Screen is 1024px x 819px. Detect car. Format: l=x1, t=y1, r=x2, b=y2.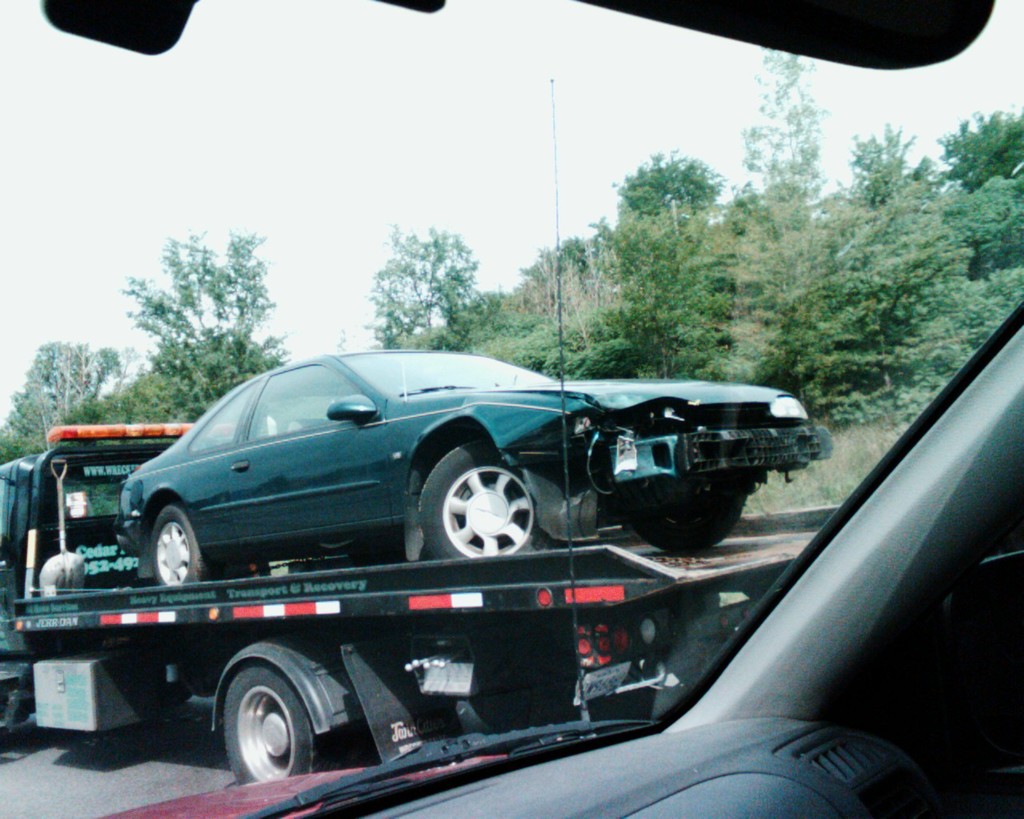
l=120, t=350, r=834, b=597.
